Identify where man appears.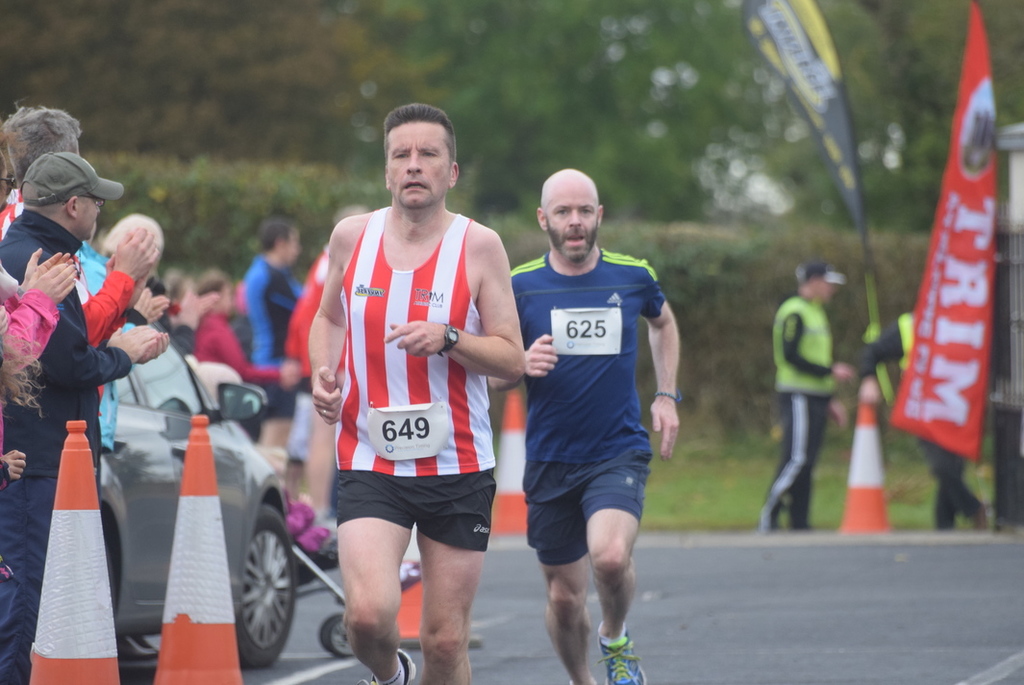
Appears at {"left": 0, "top": 108, "right": 156, "bottom": 410}.
